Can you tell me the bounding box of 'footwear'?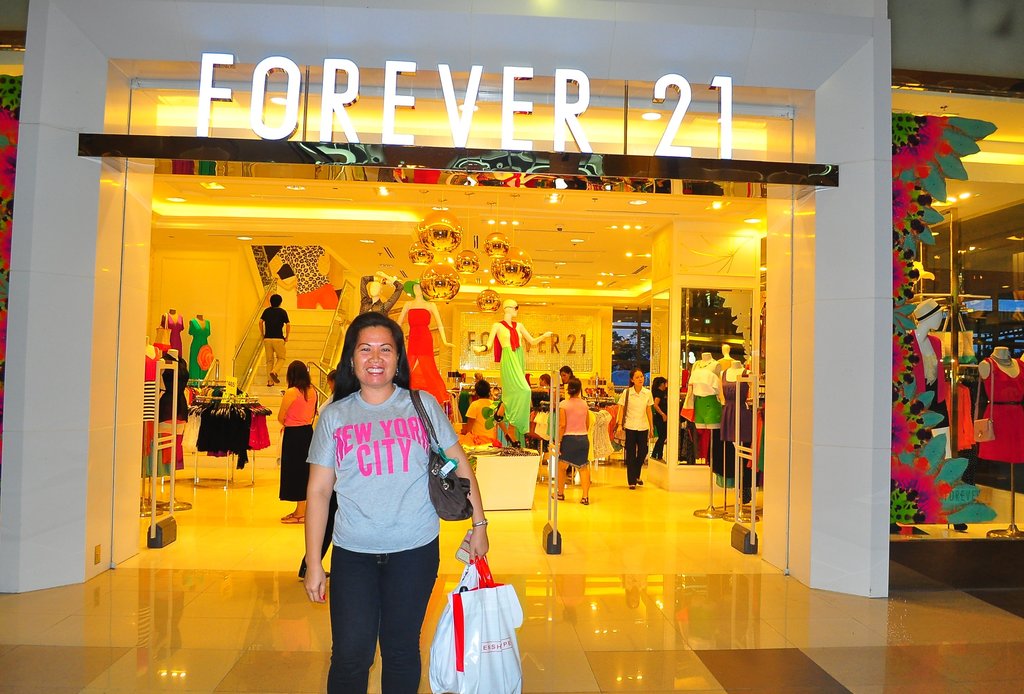
{"x1": 634, "y1": 478, "x2": 644, "y2": 485}.
